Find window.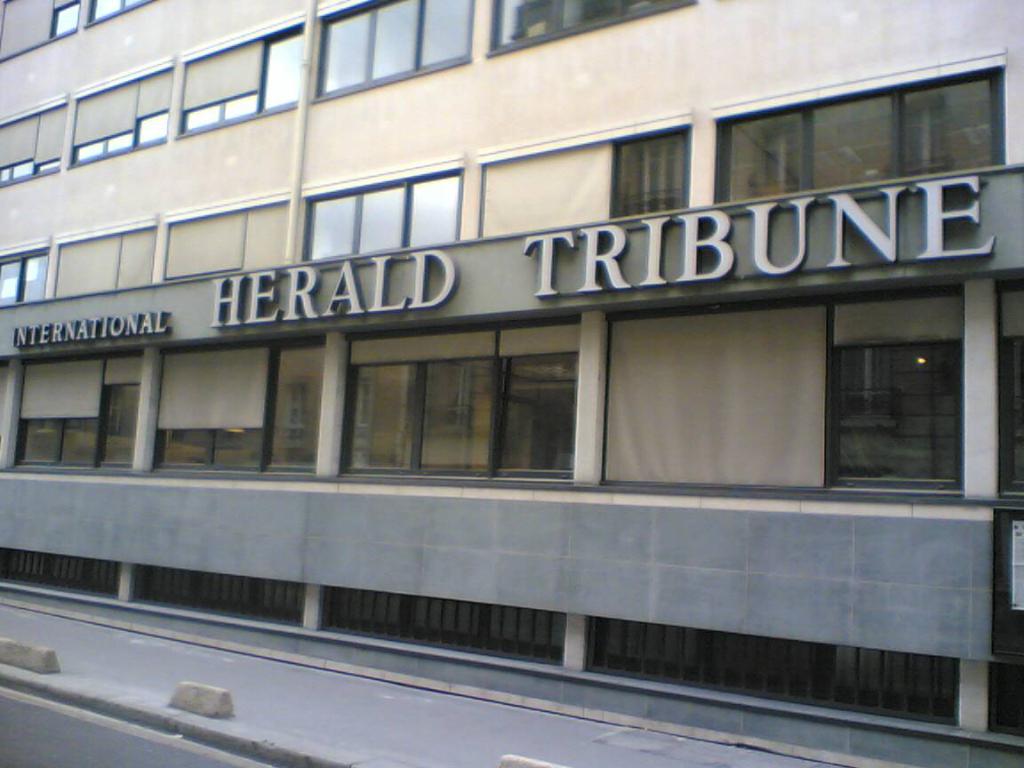
[left=820, top=283, right=978, bottom=502].
